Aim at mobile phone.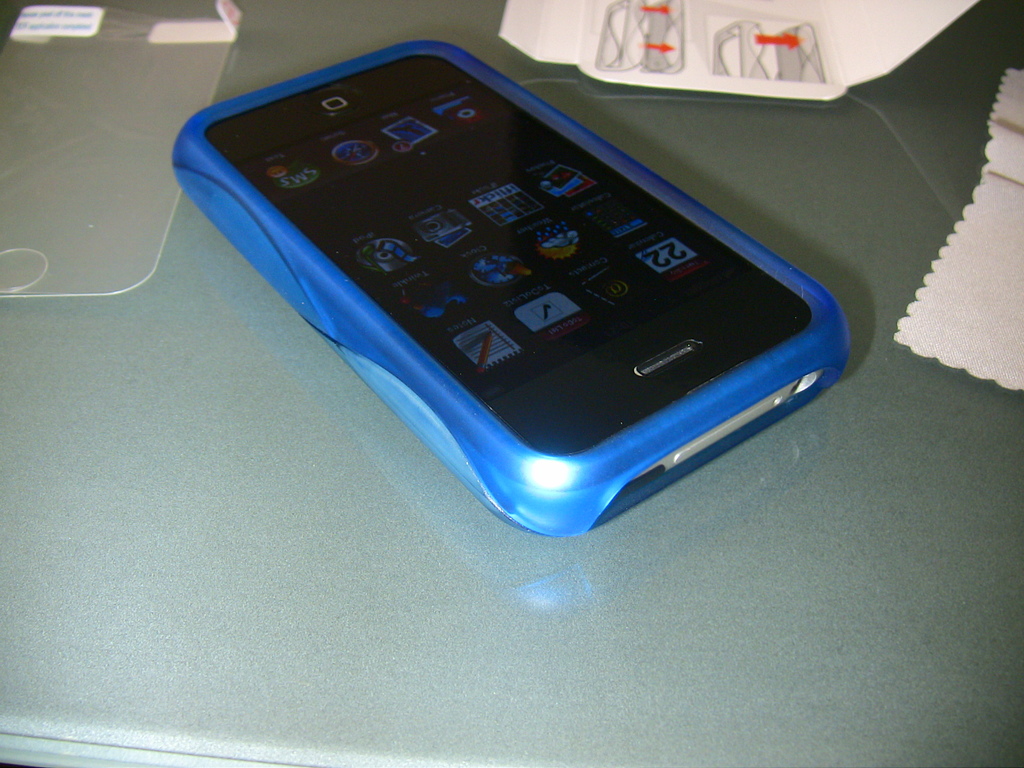
Aimed at <box>166,40,852,552</box>.
